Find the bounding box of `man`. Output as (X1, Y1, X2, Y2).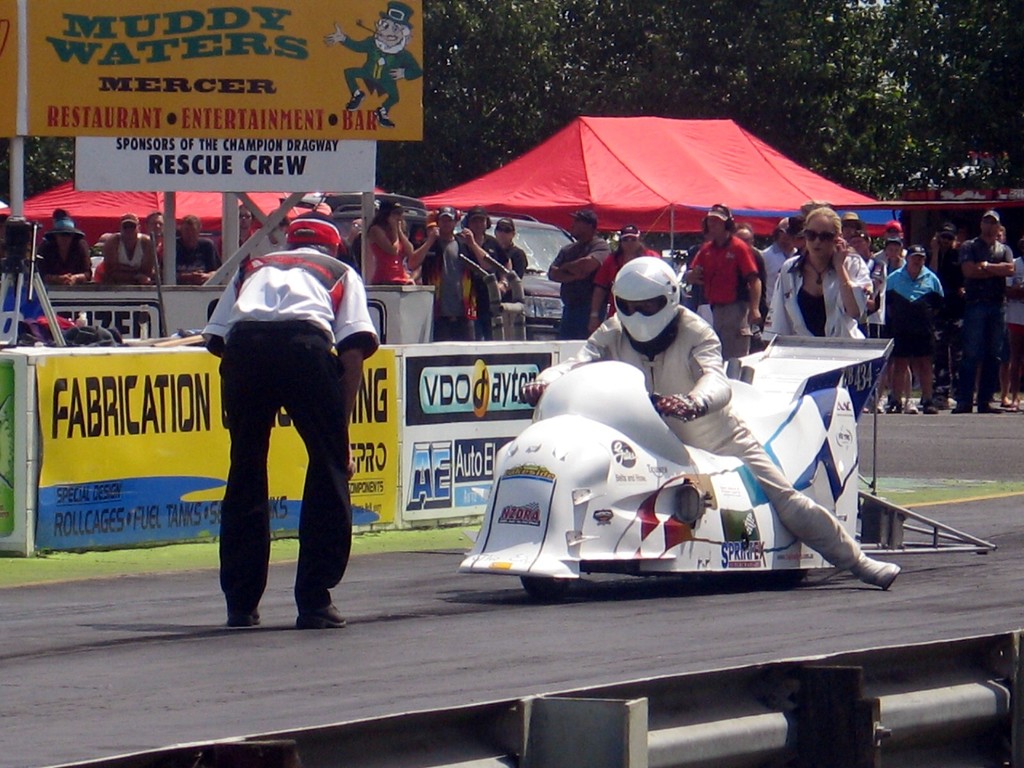
(726, 225, 769, 373).
